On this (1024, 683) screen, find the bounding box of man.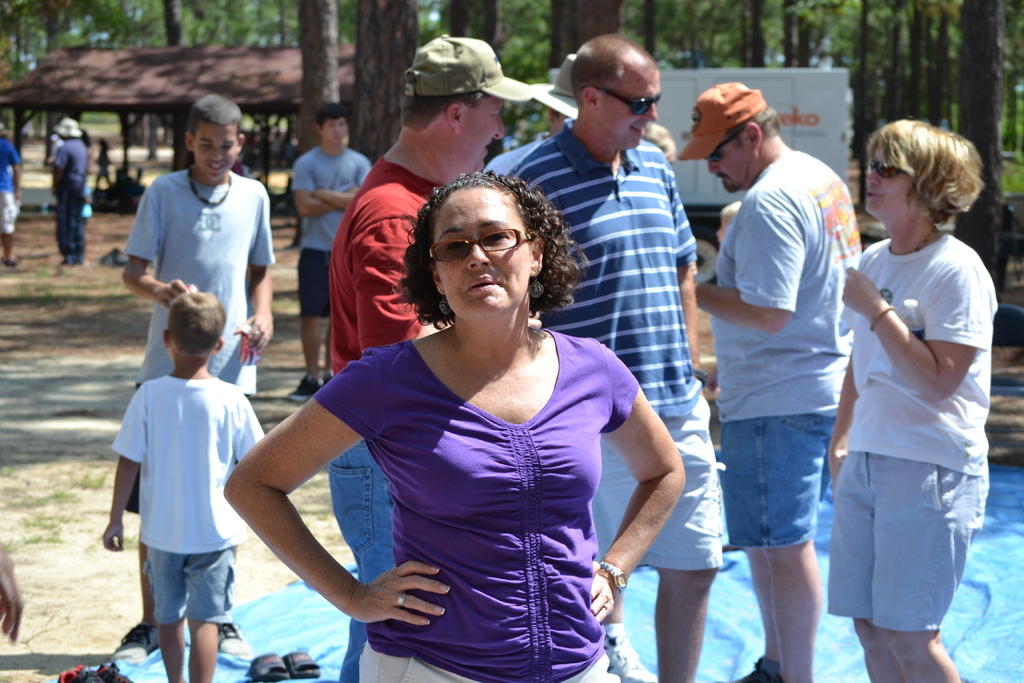
Bounding box: x1=507, y1=34, x2=710, y2=682.
